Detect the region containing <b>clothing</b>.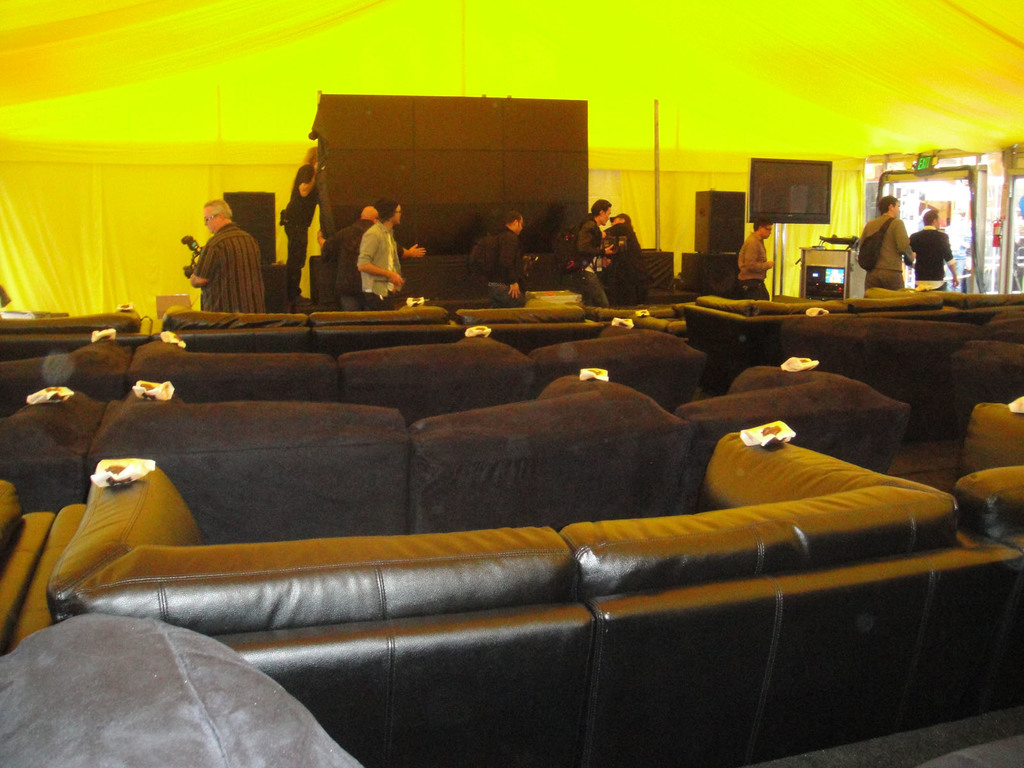
bbox=[739, 229, 771, 294].
